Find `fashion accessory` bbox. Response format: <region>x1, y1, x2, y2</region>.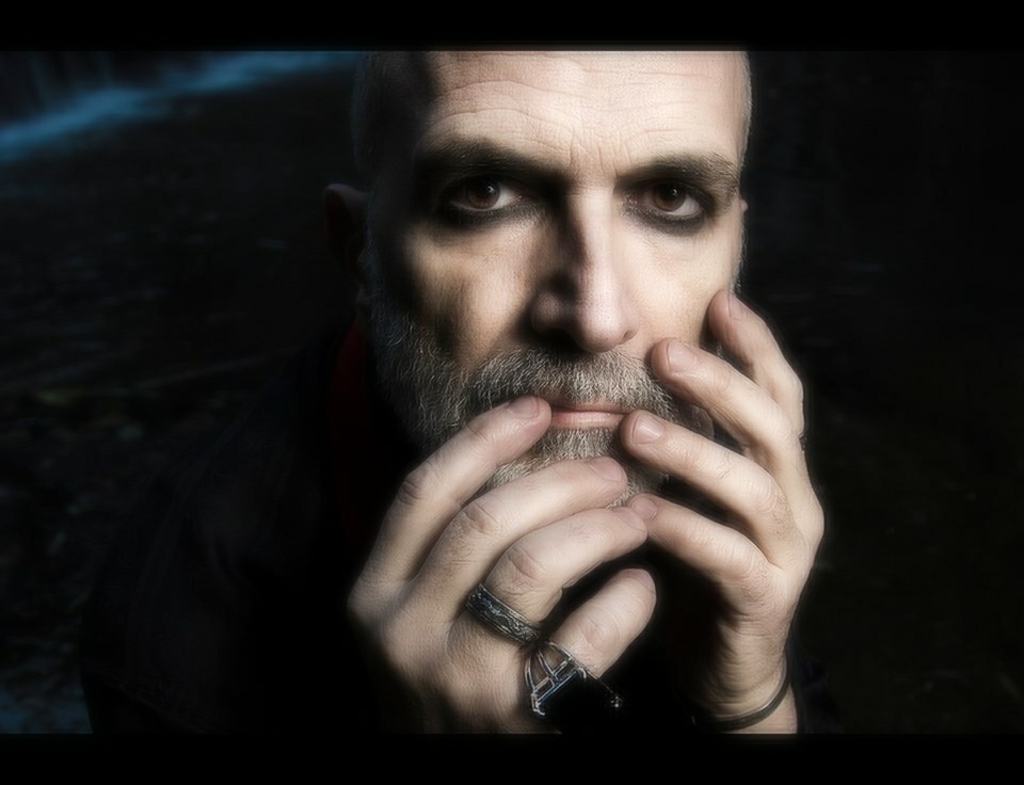
<region>464, 584, 543, 644</region>.
